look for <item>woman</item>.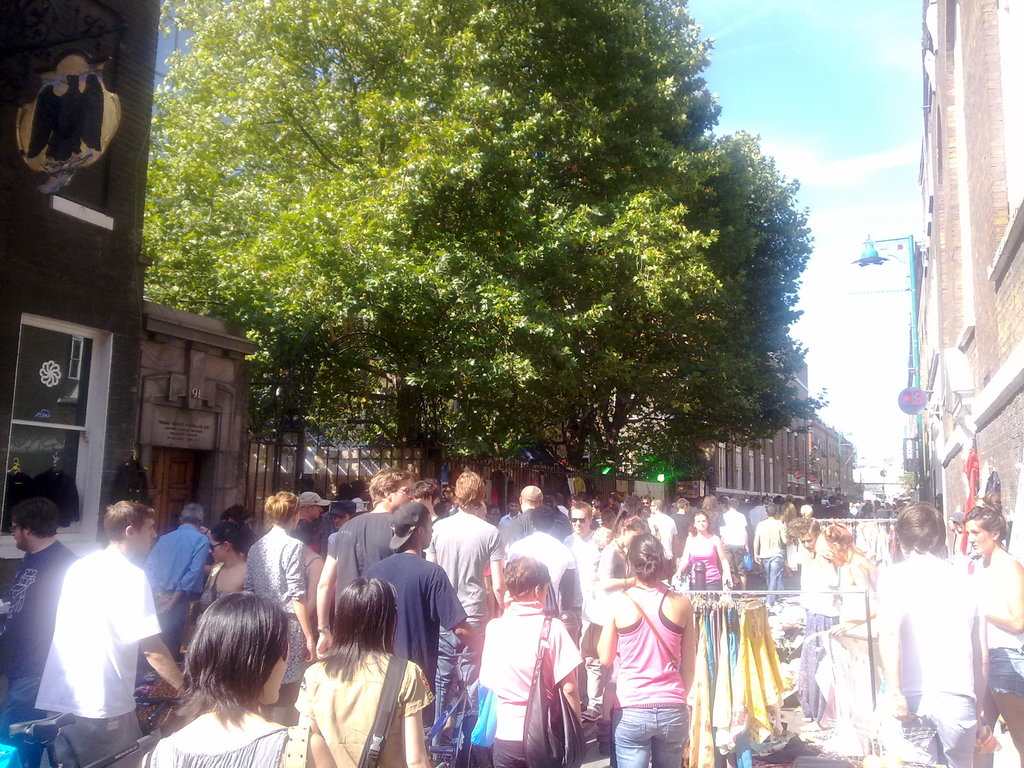
Found: bbox=(675, 513, 733, 603).
